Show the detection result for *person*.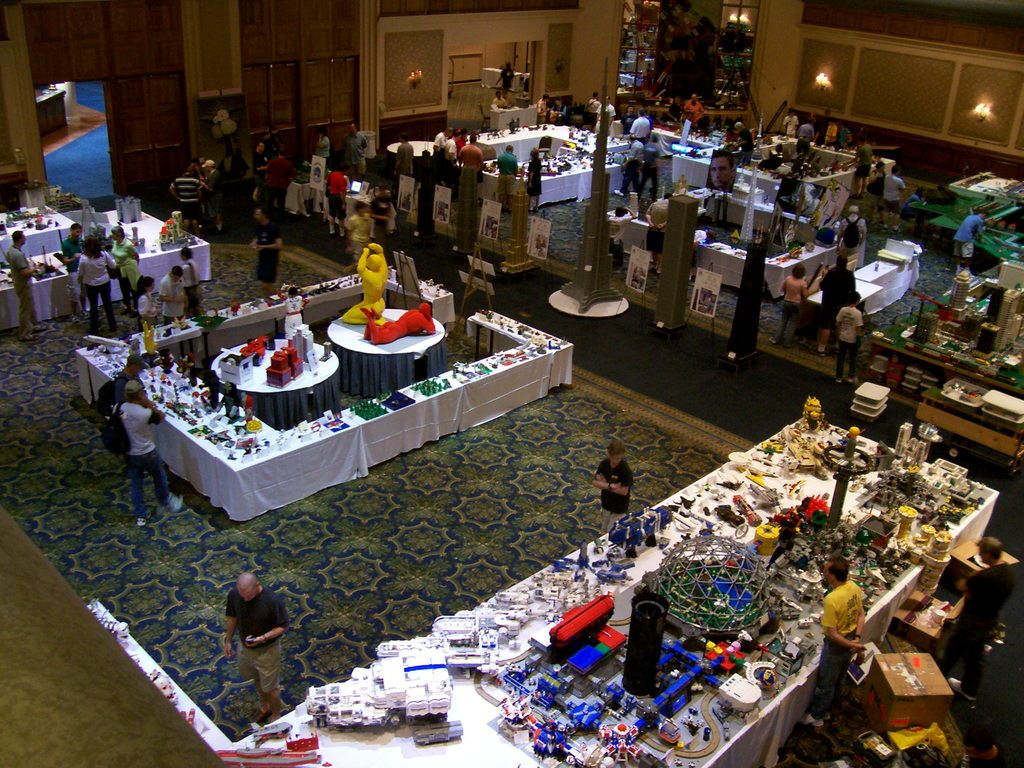
Rect(254, 200, 287, 292).
